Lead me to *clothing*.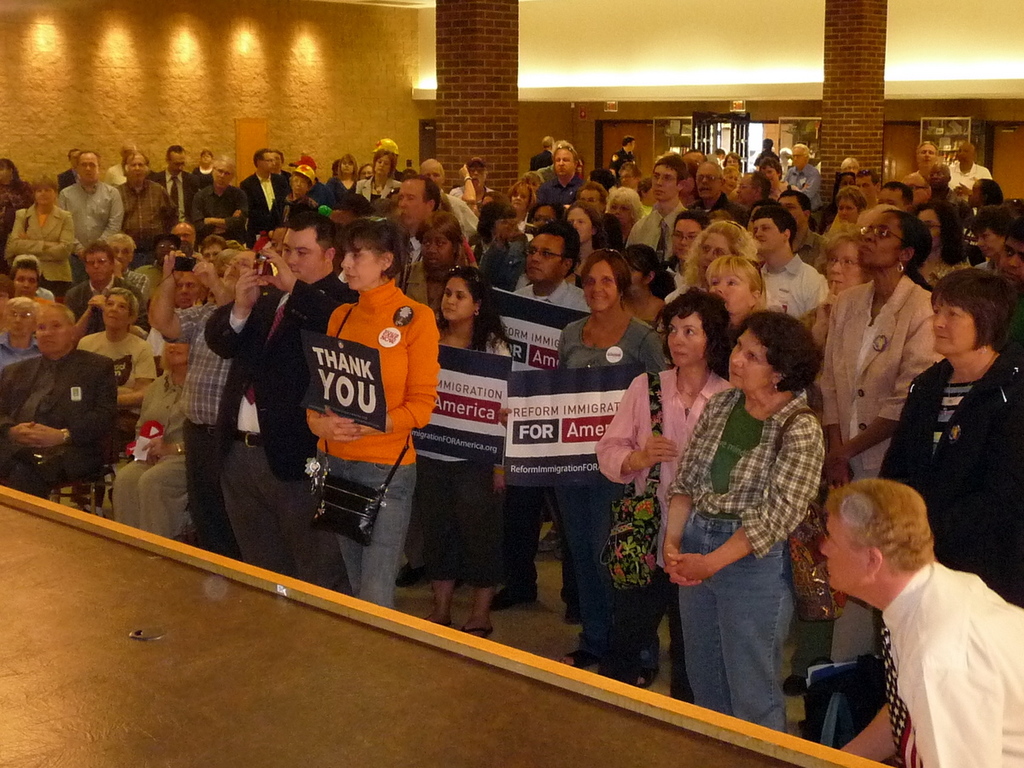
Lead to bbox(0, 349, 106, 507).
